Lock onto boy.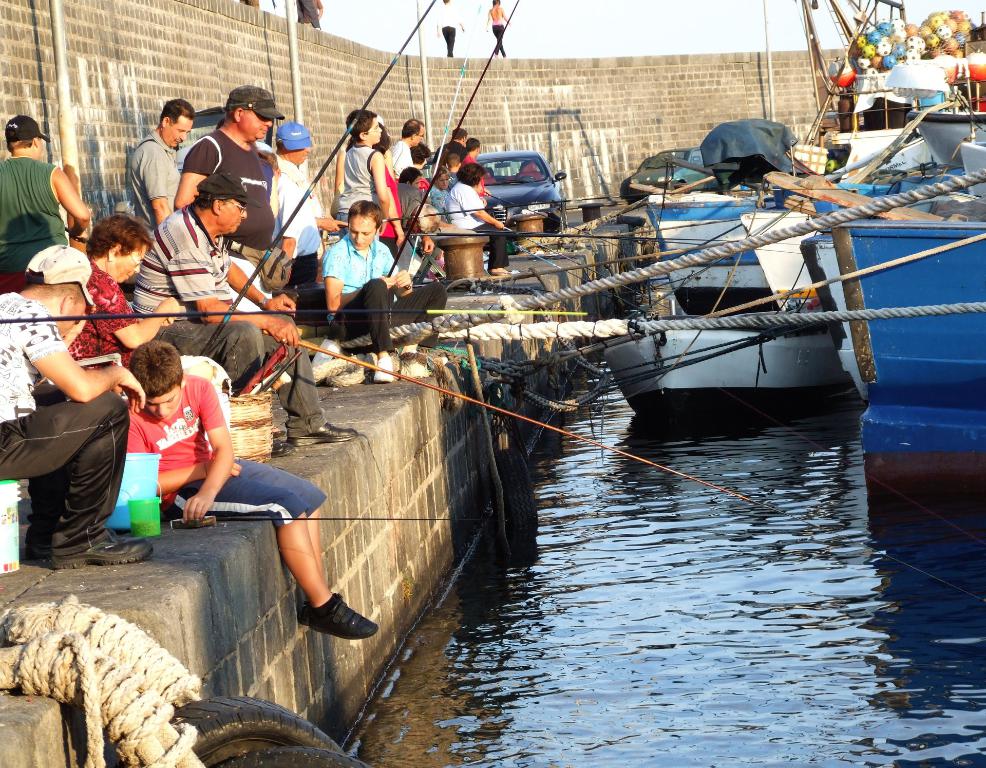
Locked: crop(327, 107, 389, 231).
